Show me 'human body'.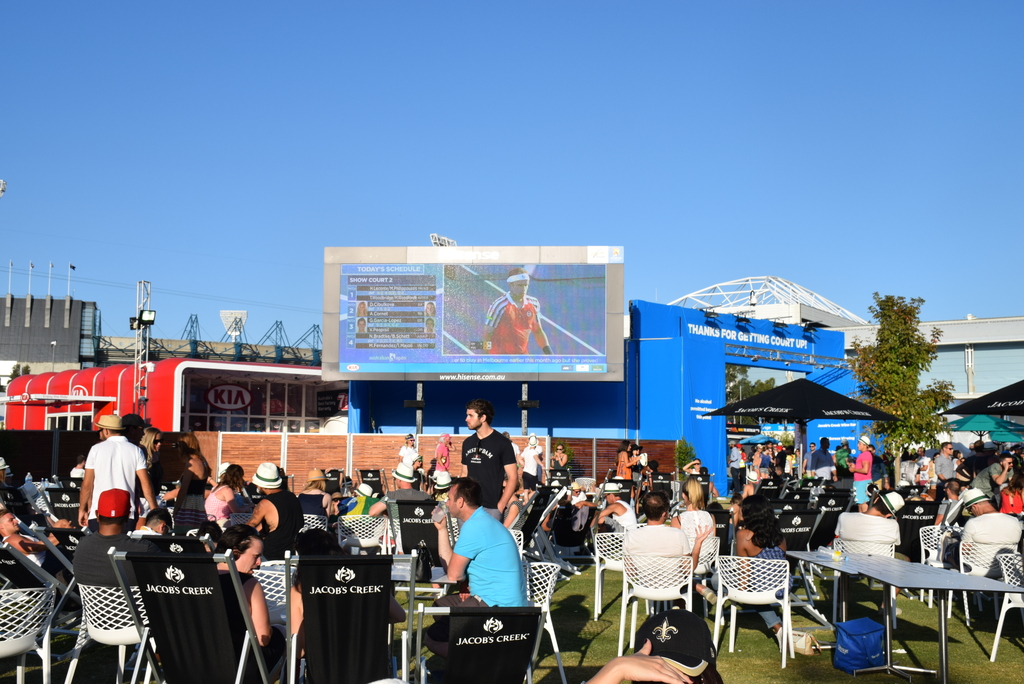
'human body' is here: select_region(621, 522, 716, 606).
